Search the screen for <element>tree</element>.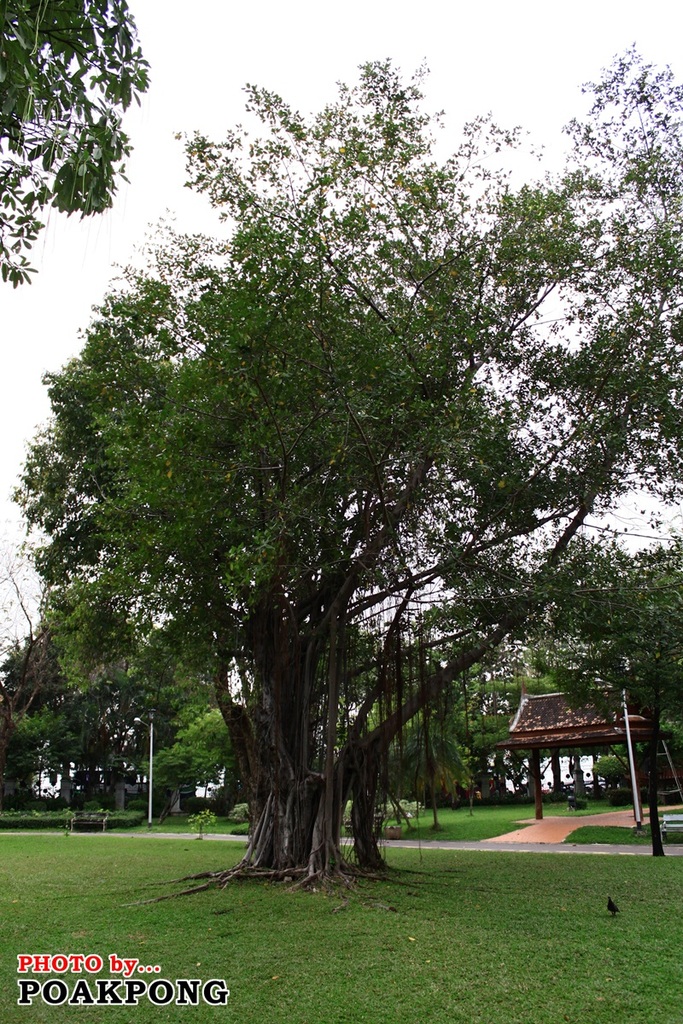
Found at Rect(30, 66, 645, 879).
